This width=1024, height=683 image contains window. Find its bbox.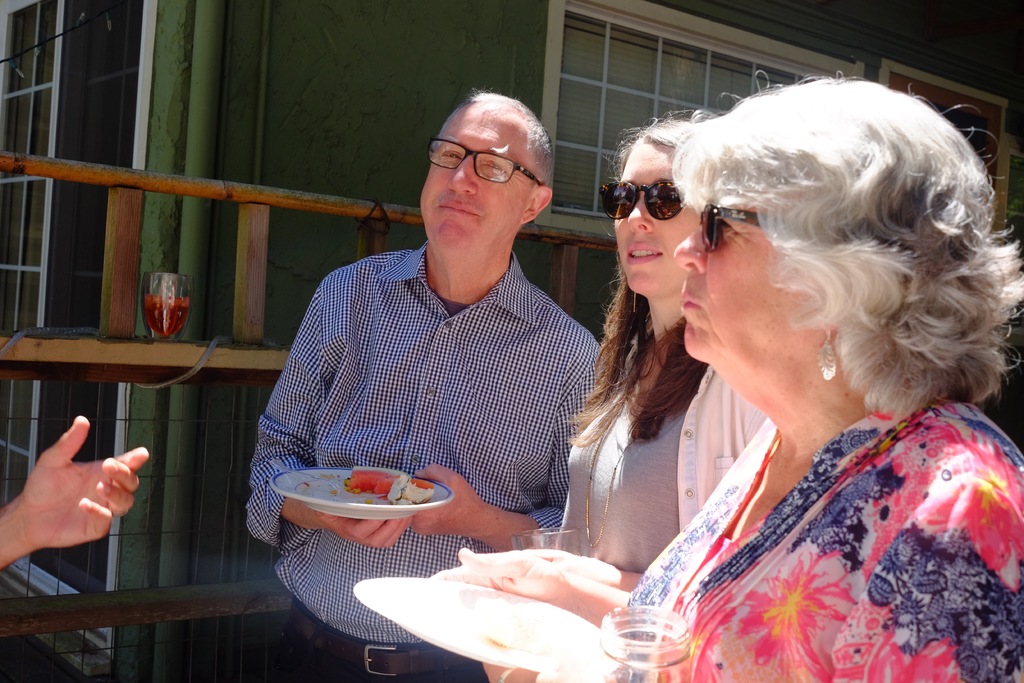
45:26:136:160.
